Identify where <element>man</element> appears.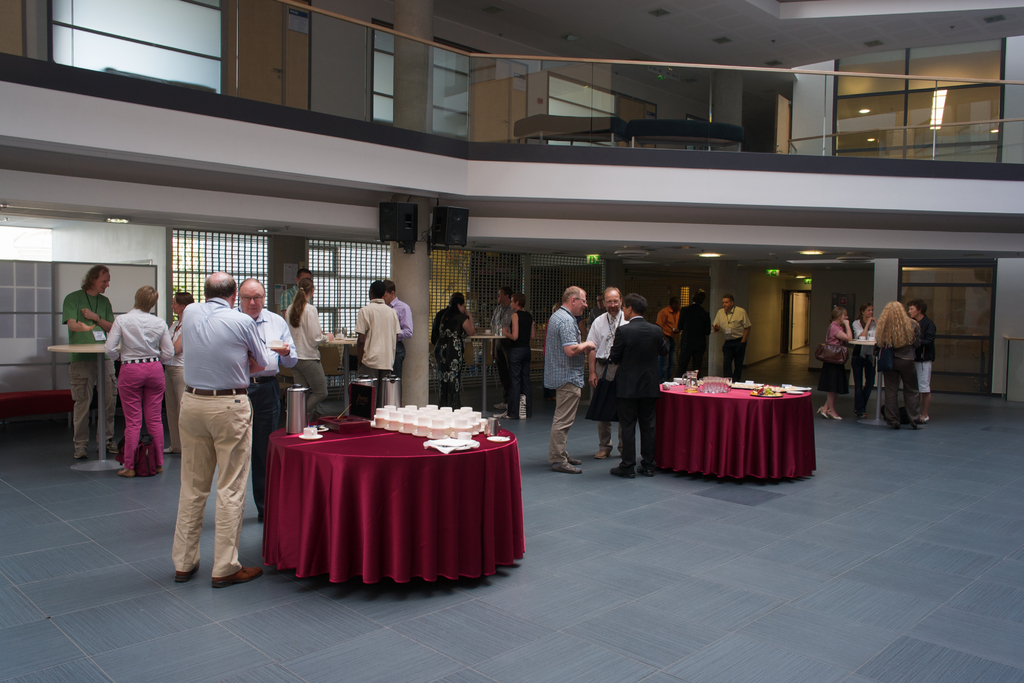
Appears at 653,295,683,378.
